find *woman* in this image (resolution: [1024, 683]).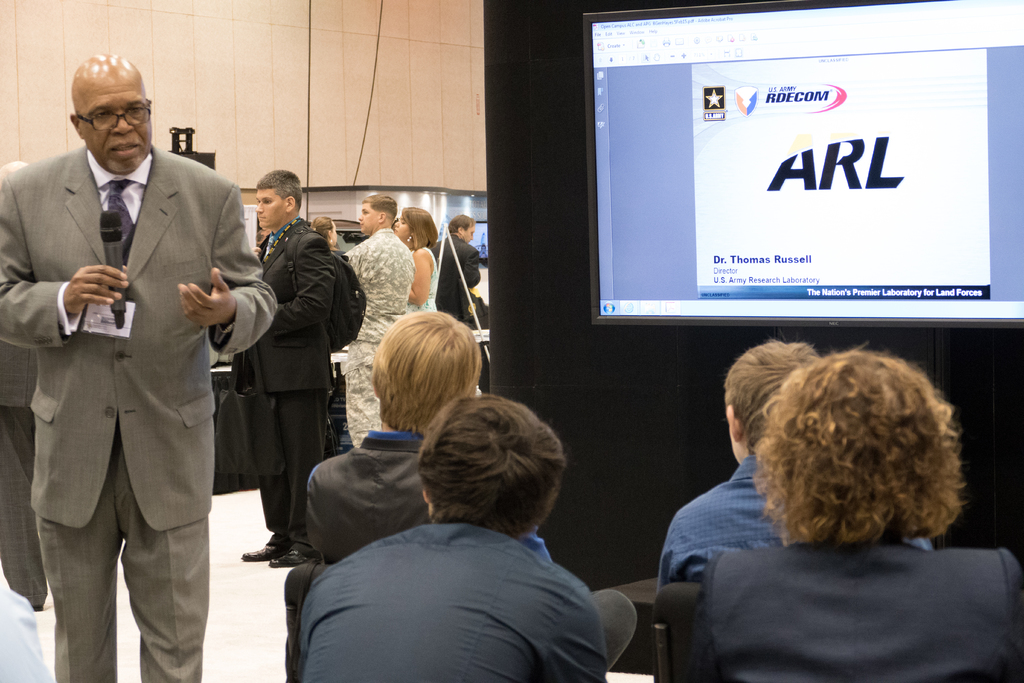
pyautogui.locateOnScreen(302, 386, 633, 682).
